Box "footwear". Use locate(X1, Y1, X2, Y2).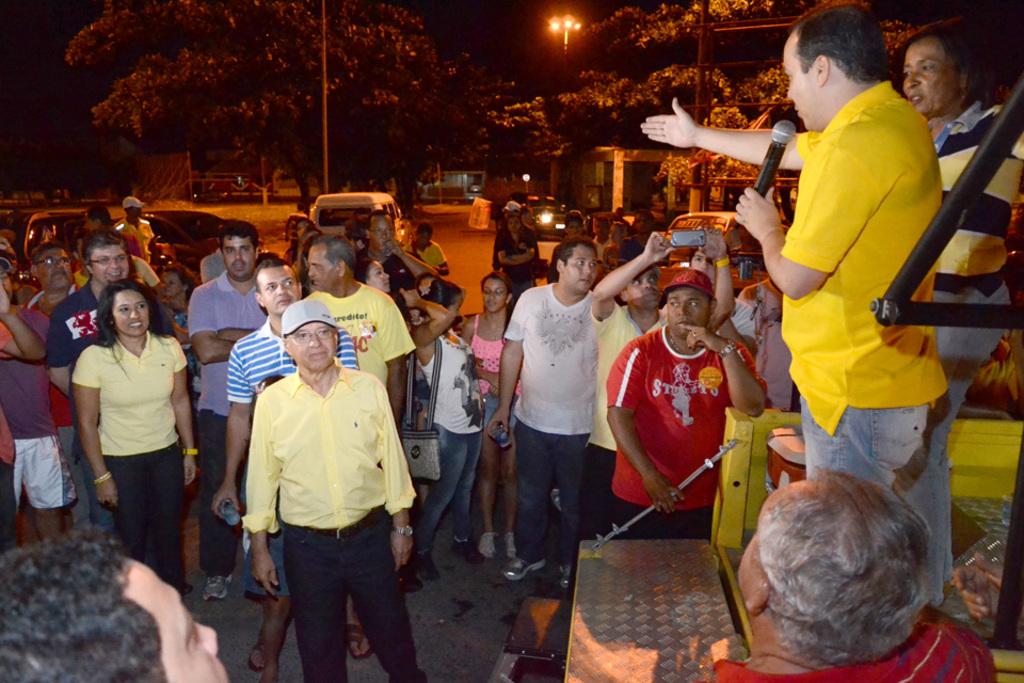
locate(506, 529, 513, 555).
